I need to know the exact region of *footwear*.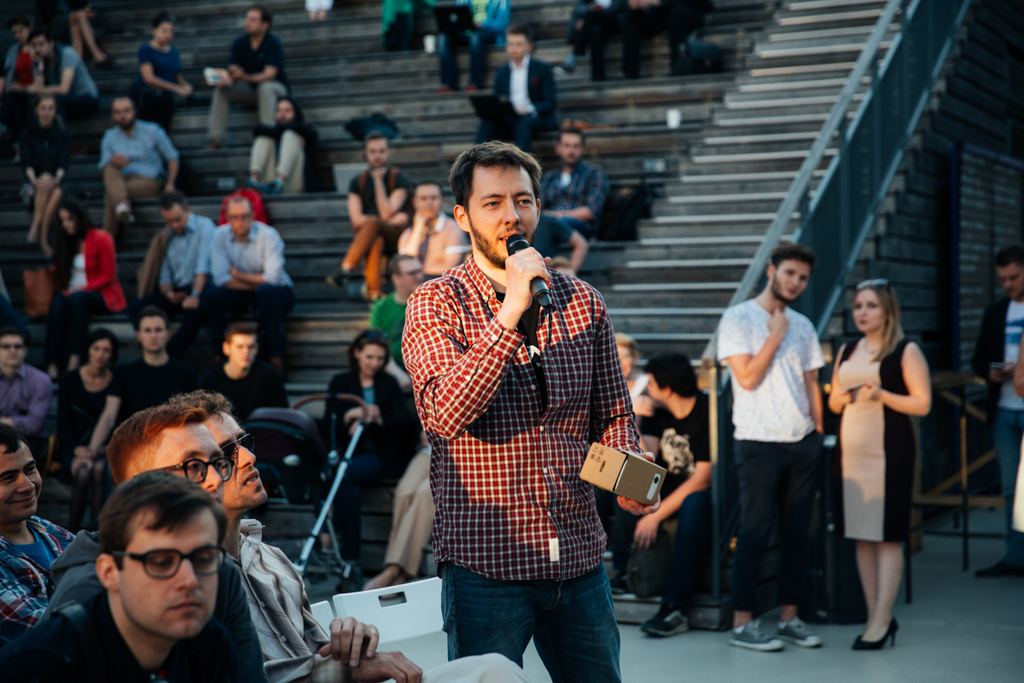
Region: box(691, 598, 725, 628).
